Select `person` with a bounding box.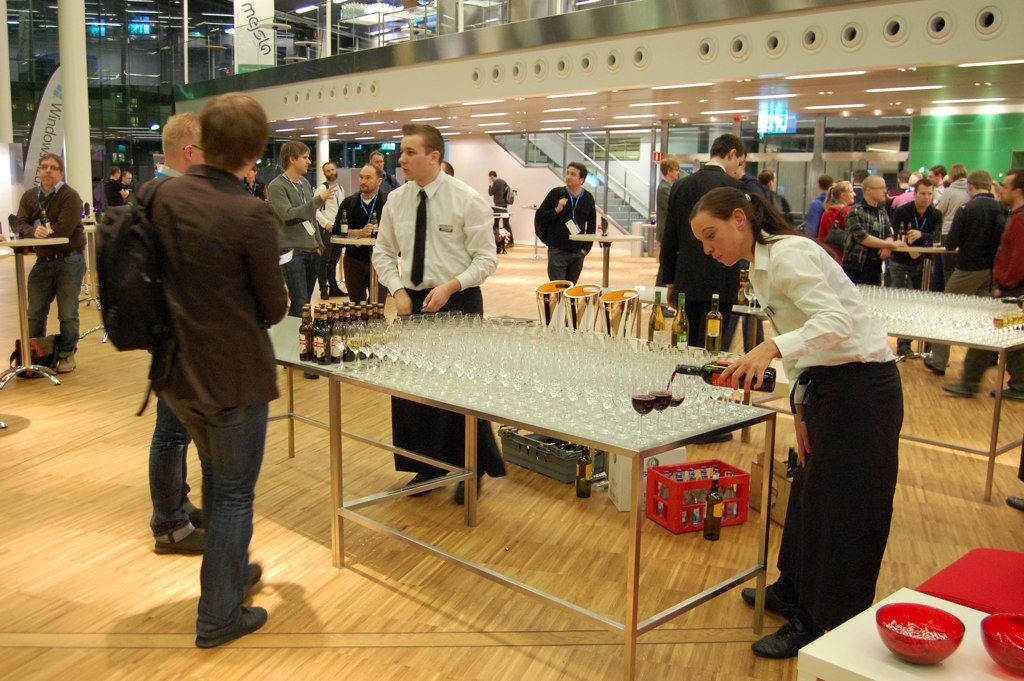
BBox(129, 112, 213, 555).
